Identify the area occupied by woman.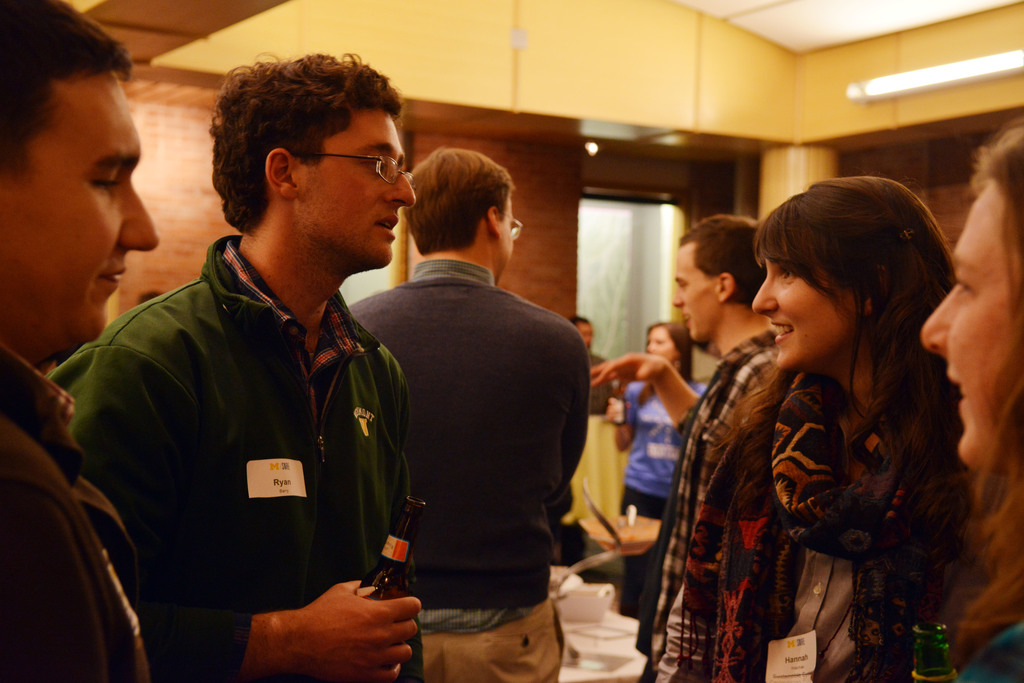
Area: l=598, t=314, r=712, b=677.
